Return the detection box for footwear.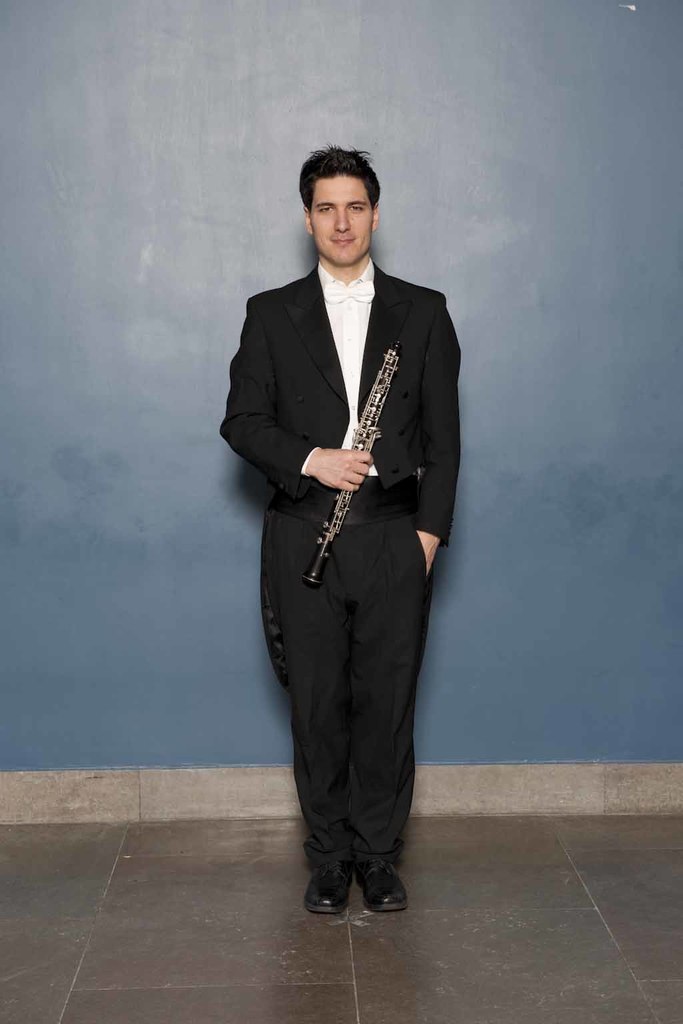
l=354, t=838, r=422, b=915.
